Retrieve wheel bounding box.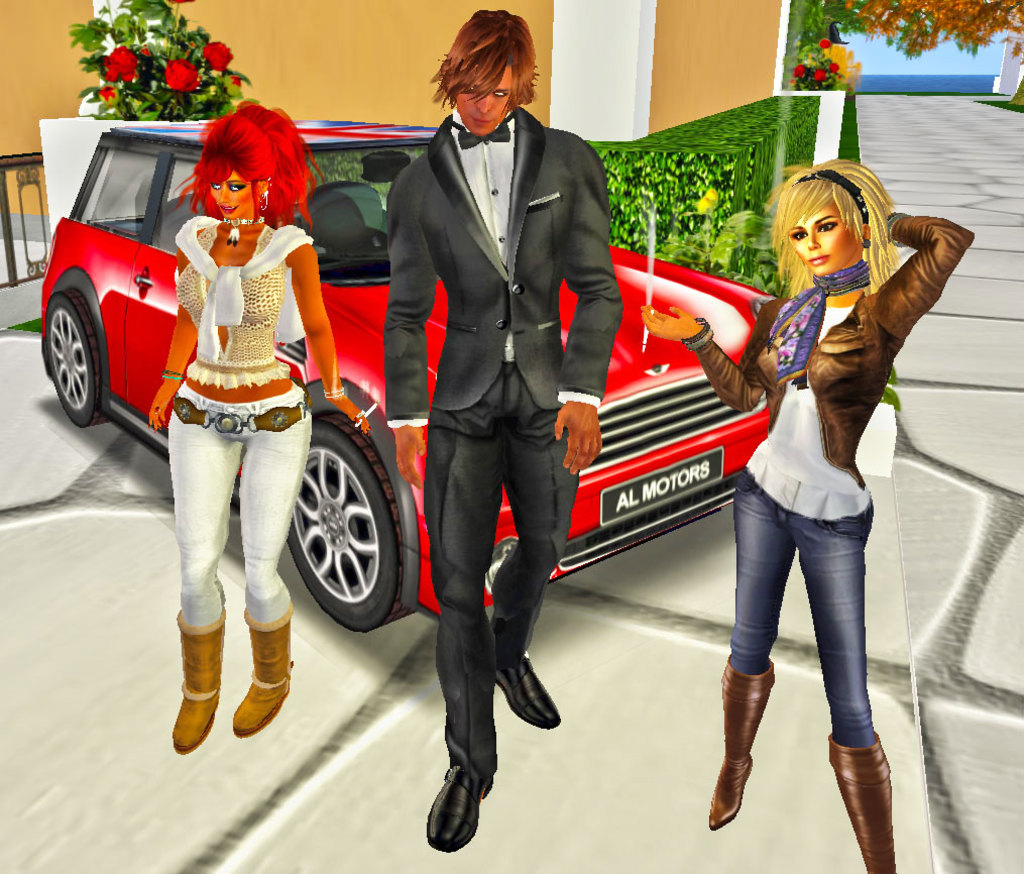
Bounding box: <bbox>42, 293, 117, 433</bbox>.
